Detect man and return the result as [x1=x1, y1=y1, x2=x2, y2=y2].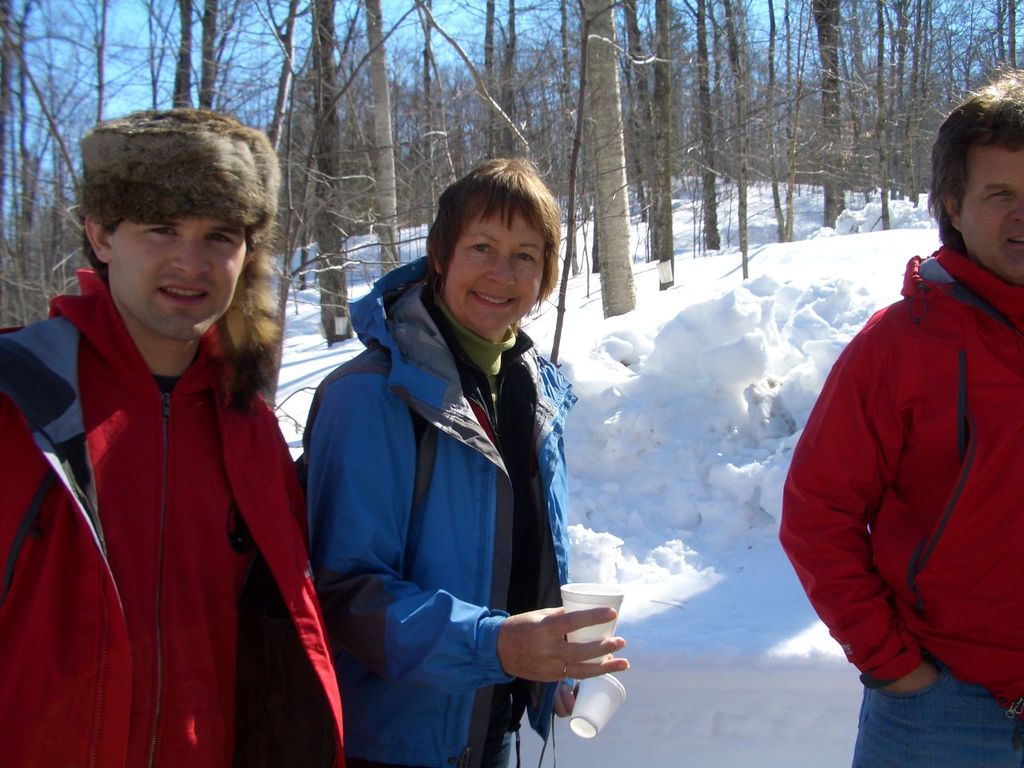
[x1=8, y1=107, x2=337, y2=757].
